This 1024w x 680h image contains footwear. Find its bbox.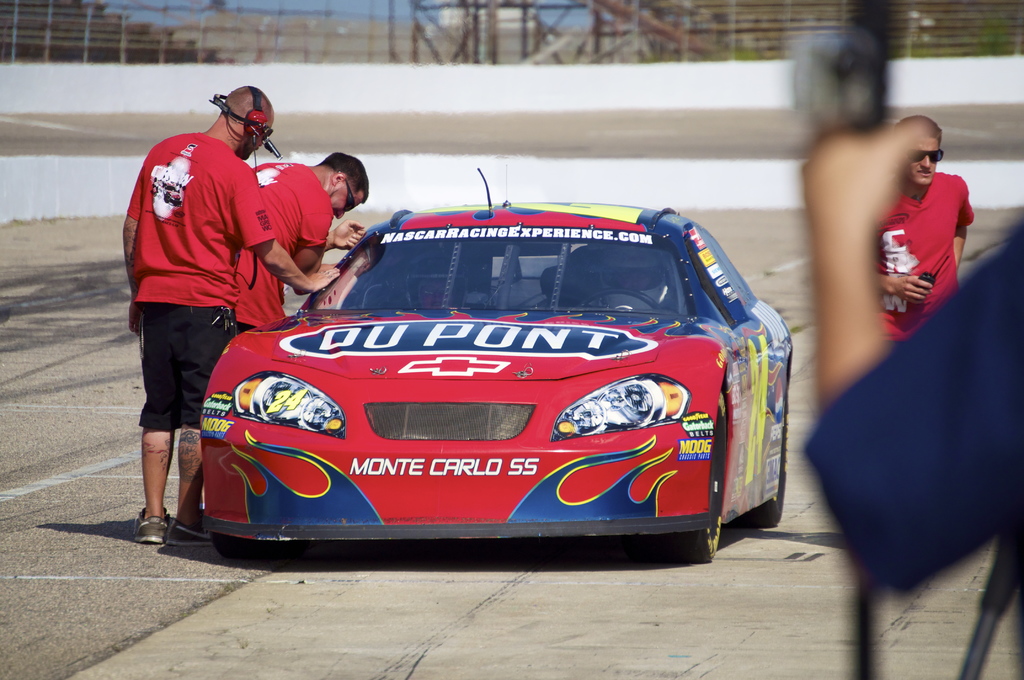
Rect(131, 502, 171, 544).
